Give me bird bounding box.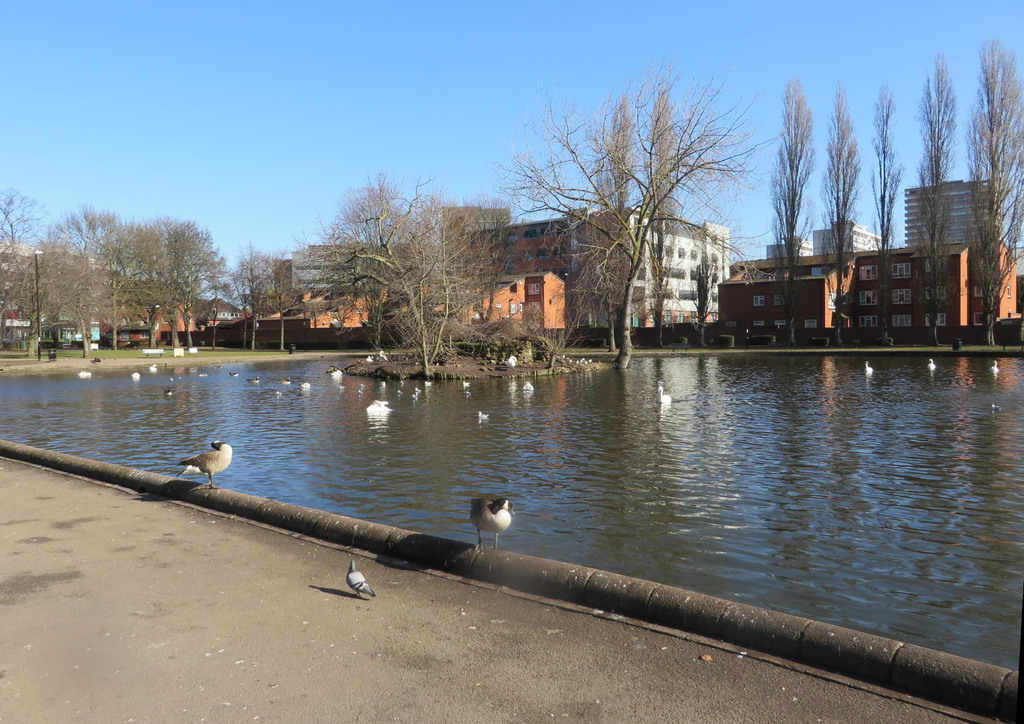
[477,413,492,419].
